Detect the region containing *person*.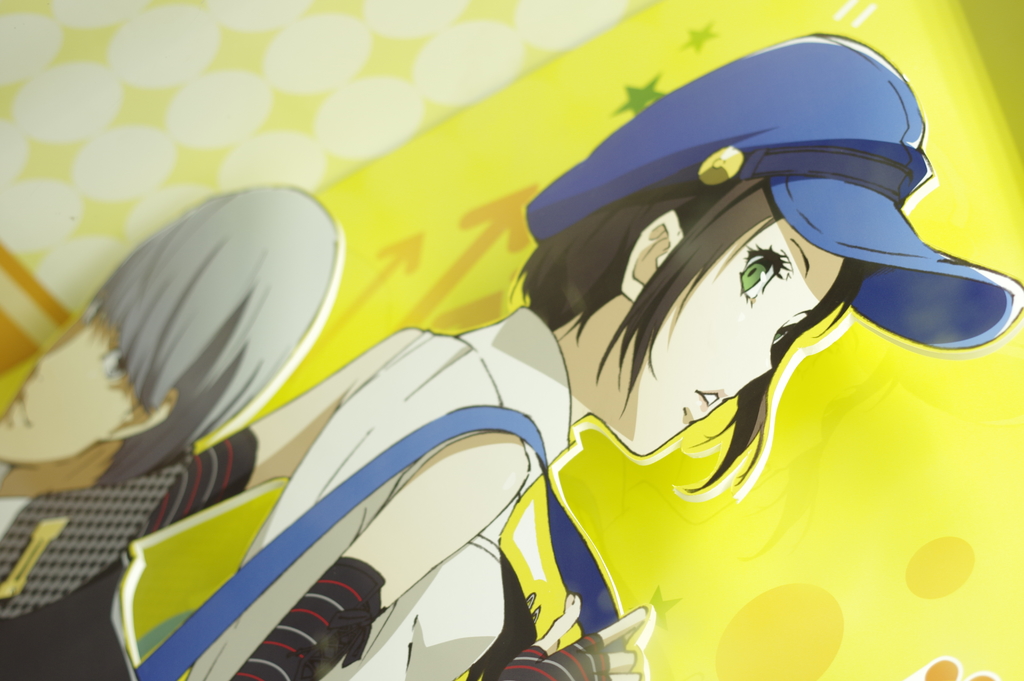
pyautogui.locateOnScreen(0, 179, 417, 620).
